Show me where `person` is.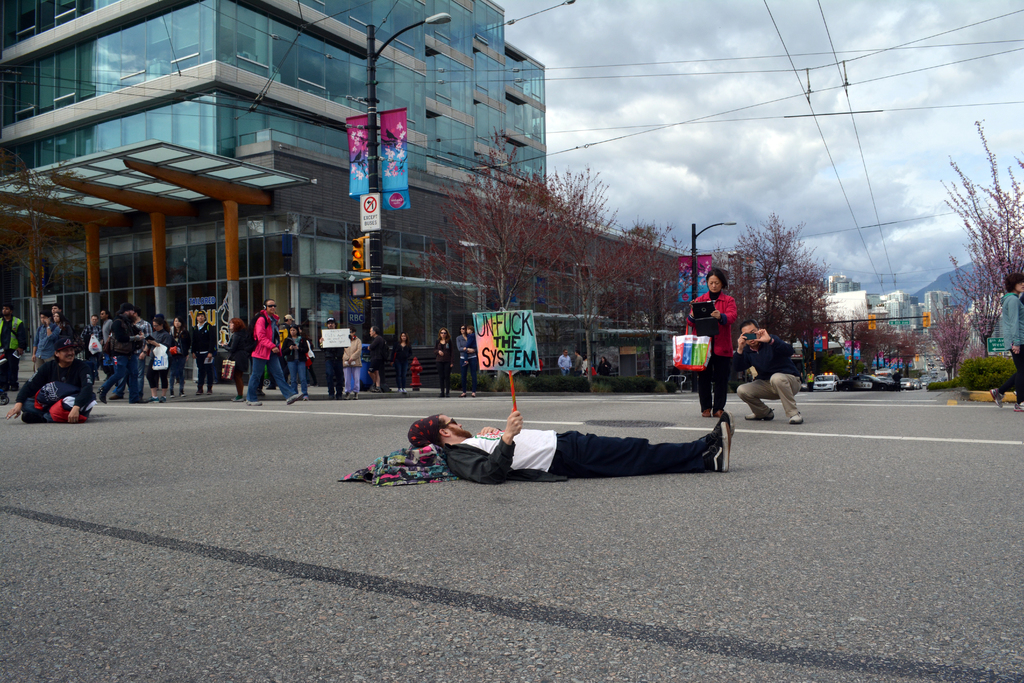
`person` is at (414, 406, 715, 488).
